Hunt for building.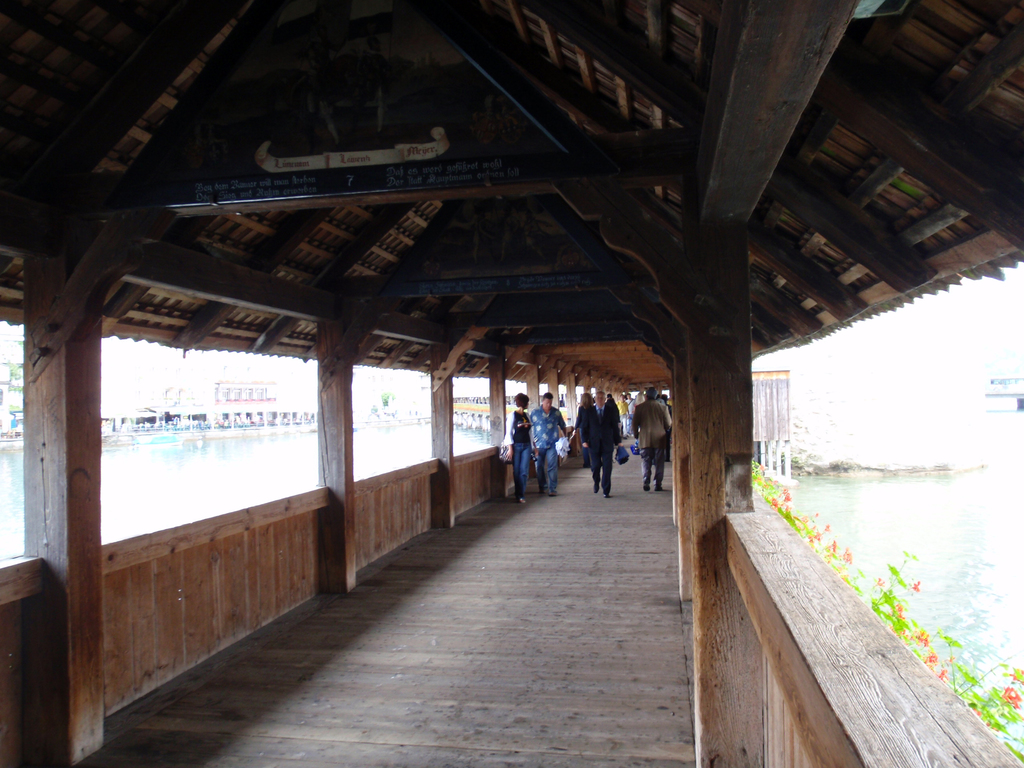
Hunted down at bbox(129, 388, 210, 423).
